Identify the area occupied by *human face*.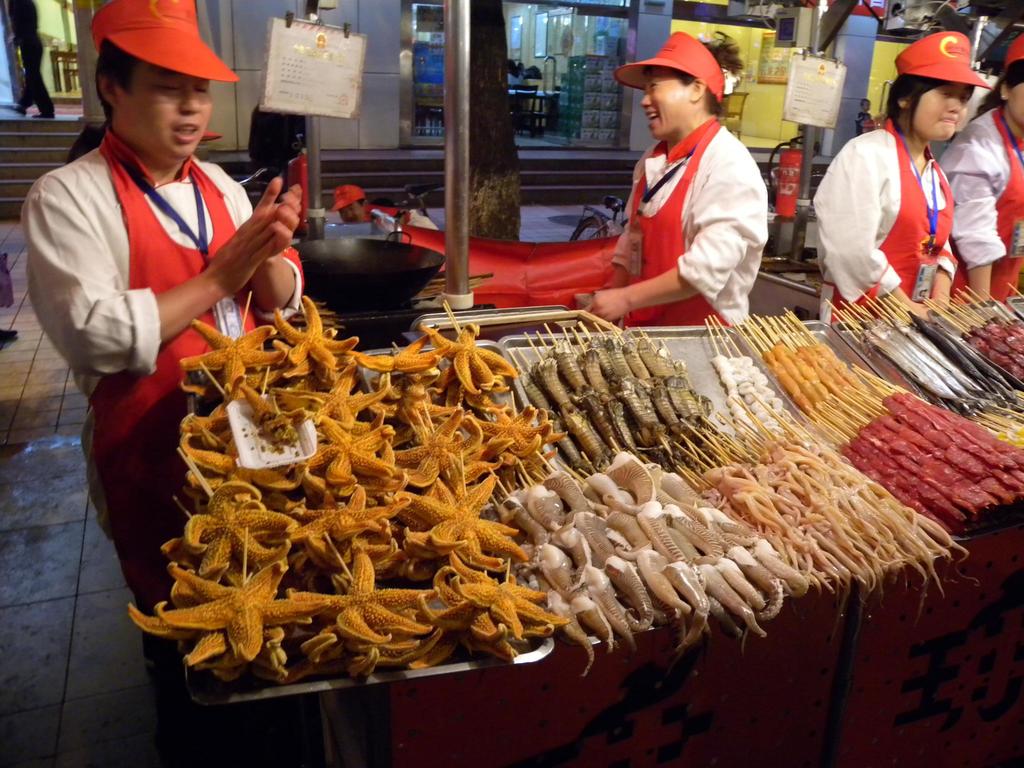
Area: (1009,65,1023,127).
